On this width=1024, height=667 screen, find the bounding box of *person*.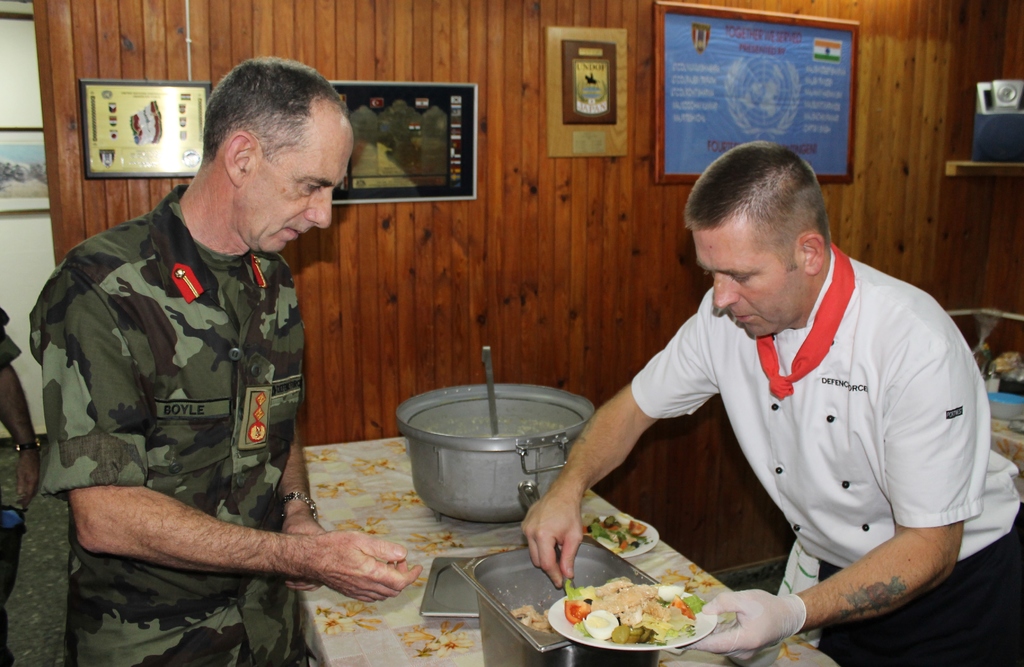
Bounding box: 519, 138, 1023, 666.
